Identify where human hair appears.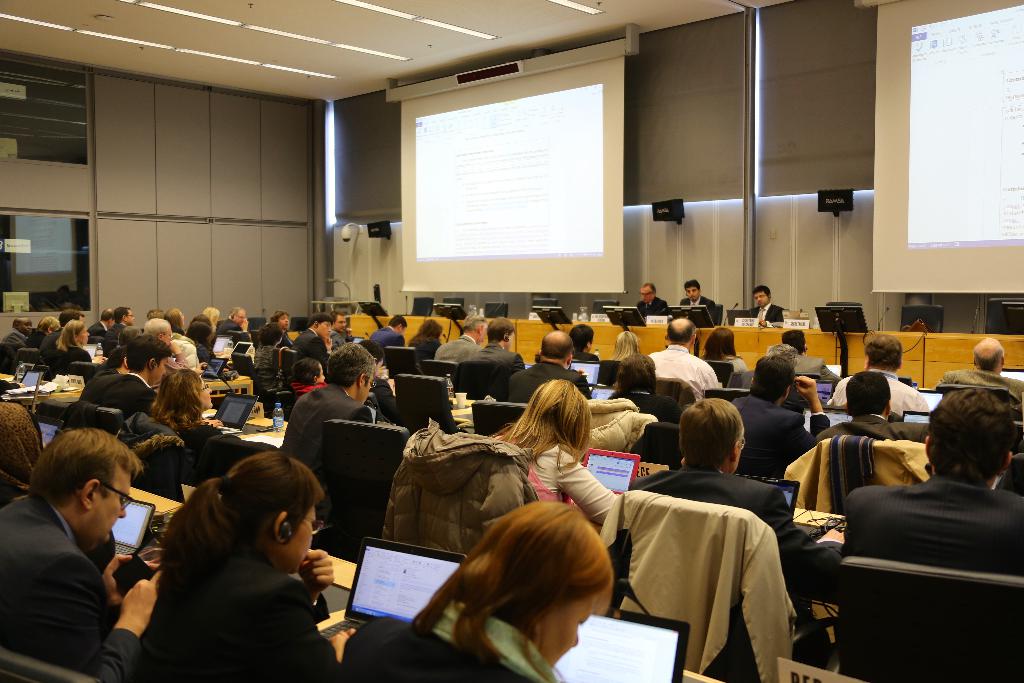
Appears at select_region(144, 368, 208, 428).
